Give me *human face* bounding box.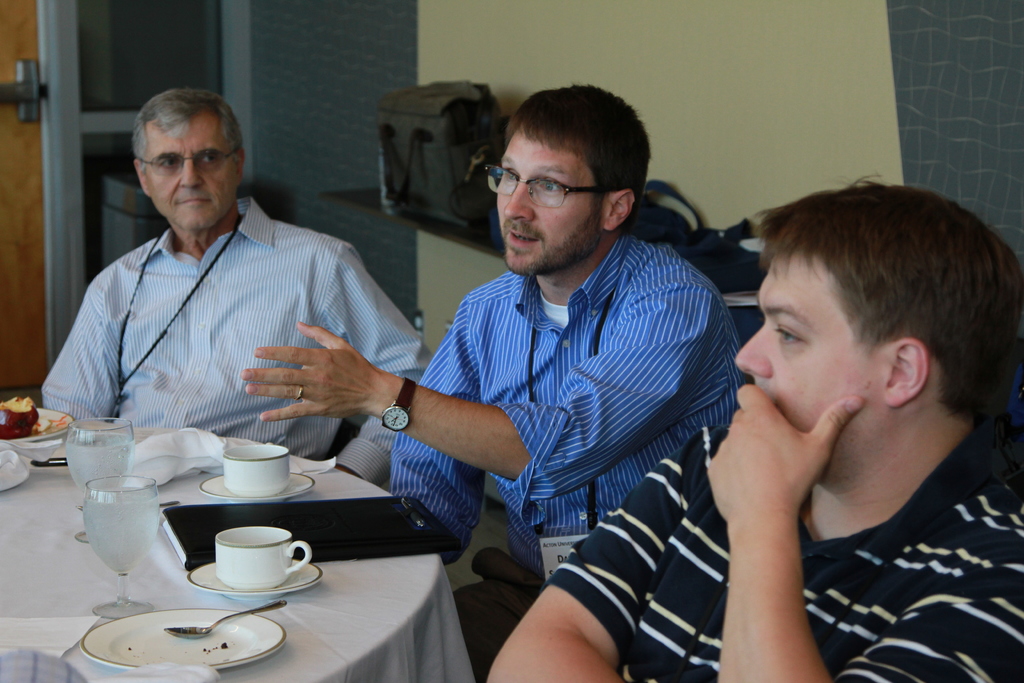
489:126:606:278.
